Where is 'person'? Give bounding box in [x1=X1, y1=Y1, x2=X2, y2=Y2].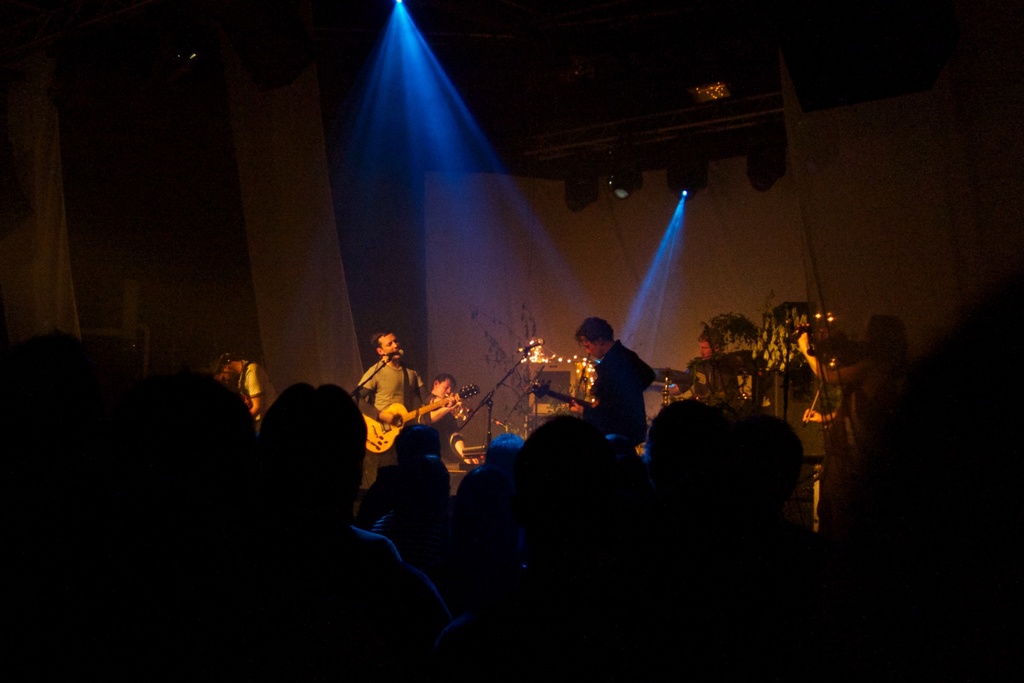
[x1=359, y1=327, x2=422, y2=470].
